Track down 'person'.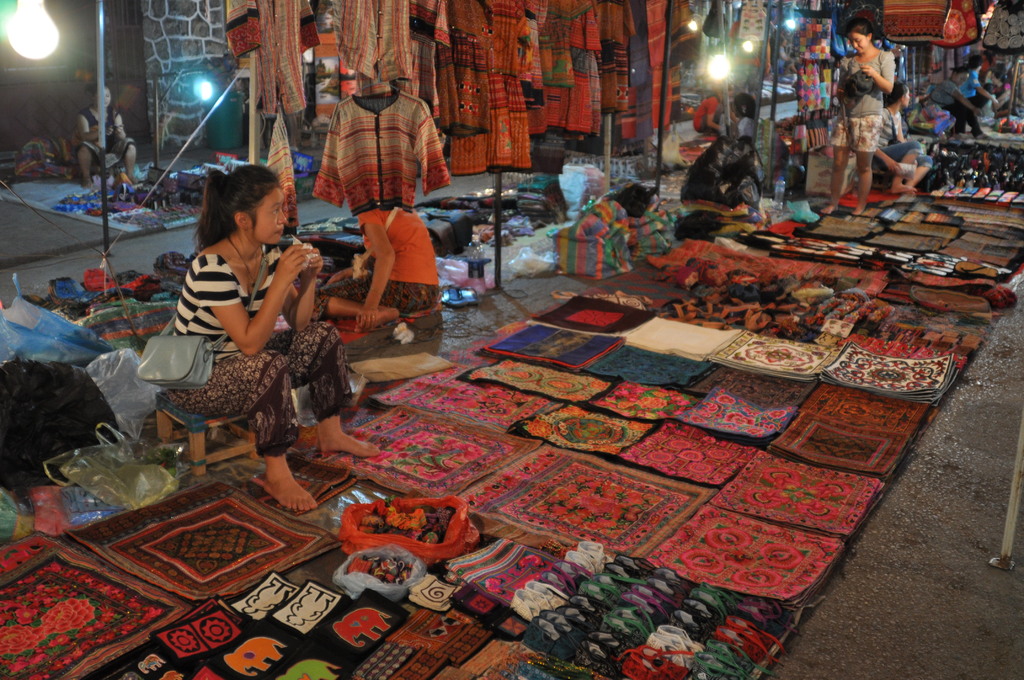
Tracked to box=[686, 85, 717, 135].
